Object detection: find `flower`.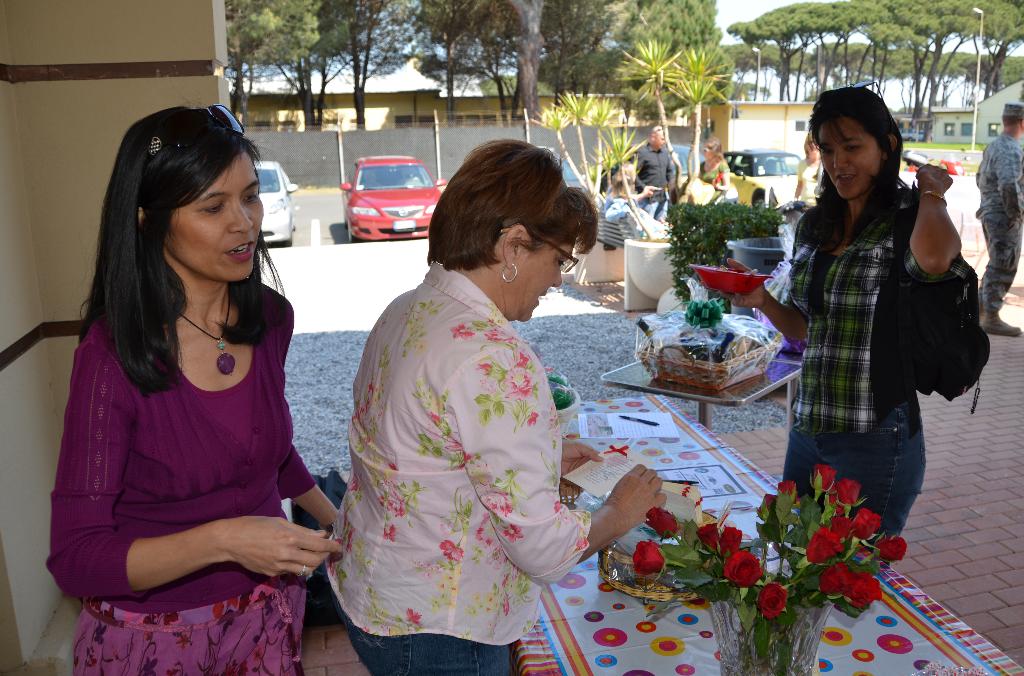
pyautogui.locateOnScreen(875, 532, 906, 563).
